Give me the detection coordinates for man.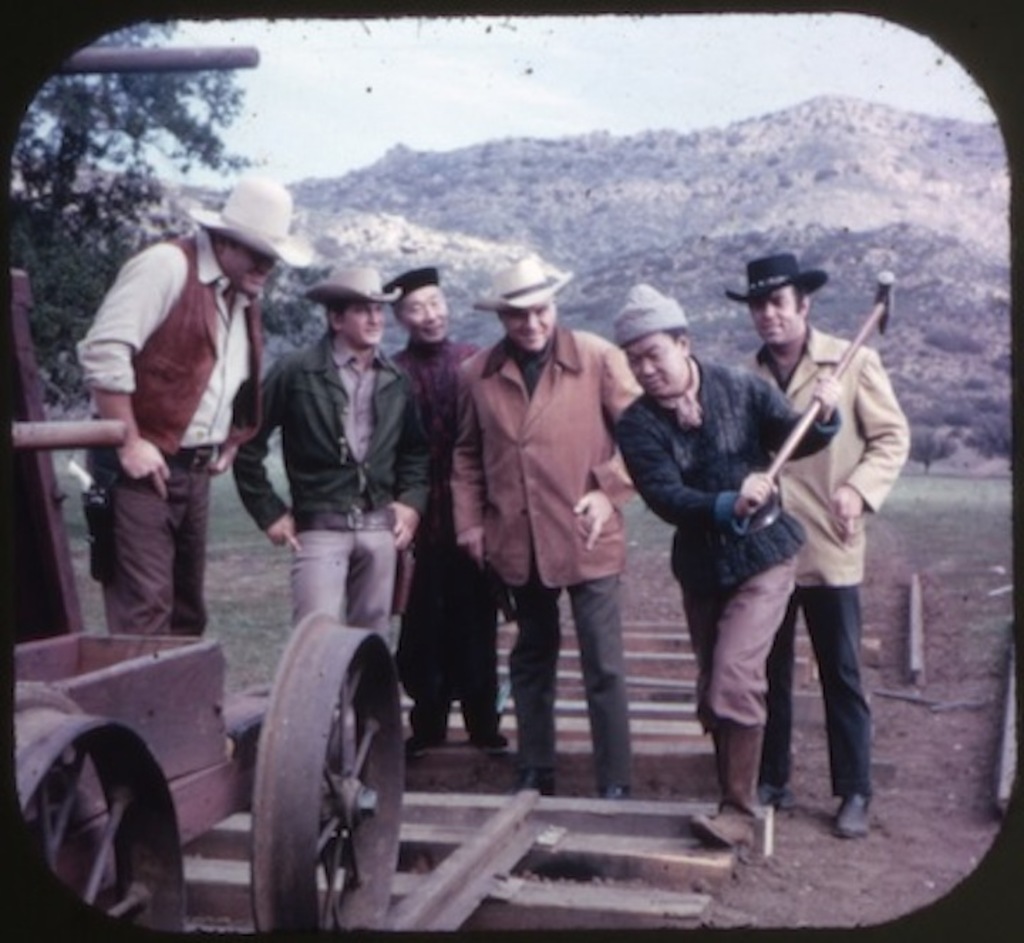
(x1=734, y1=259, x2=910, y2=826).
